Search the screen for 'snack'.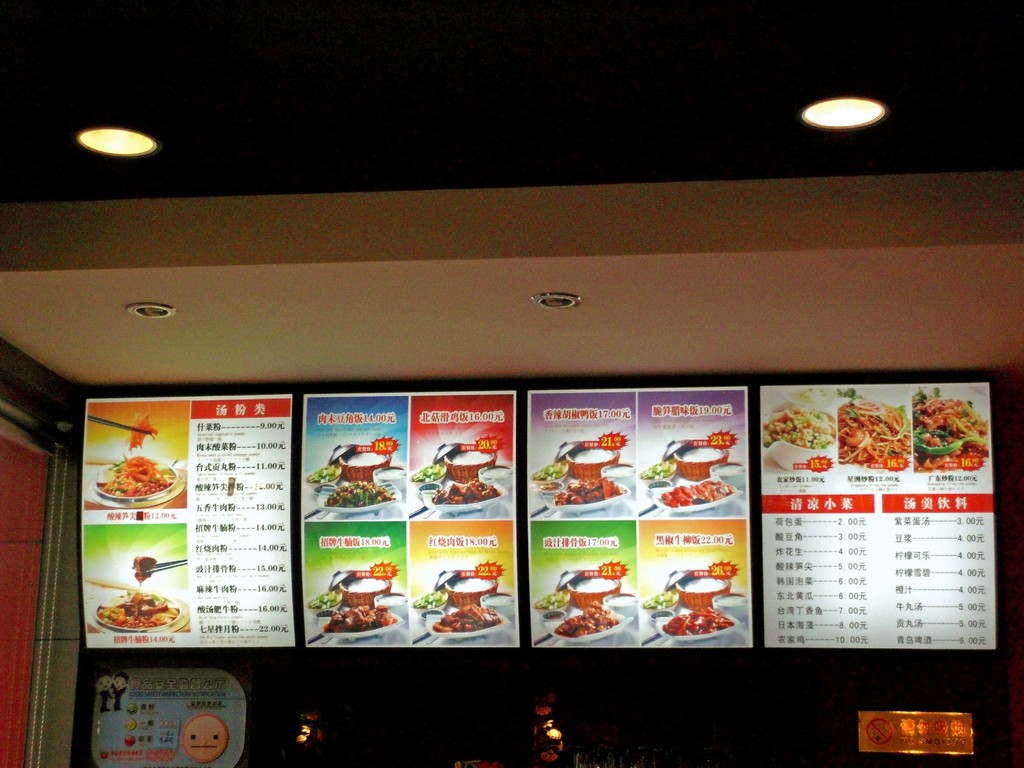
Found at l=132, t=413, r=156, b=451.
